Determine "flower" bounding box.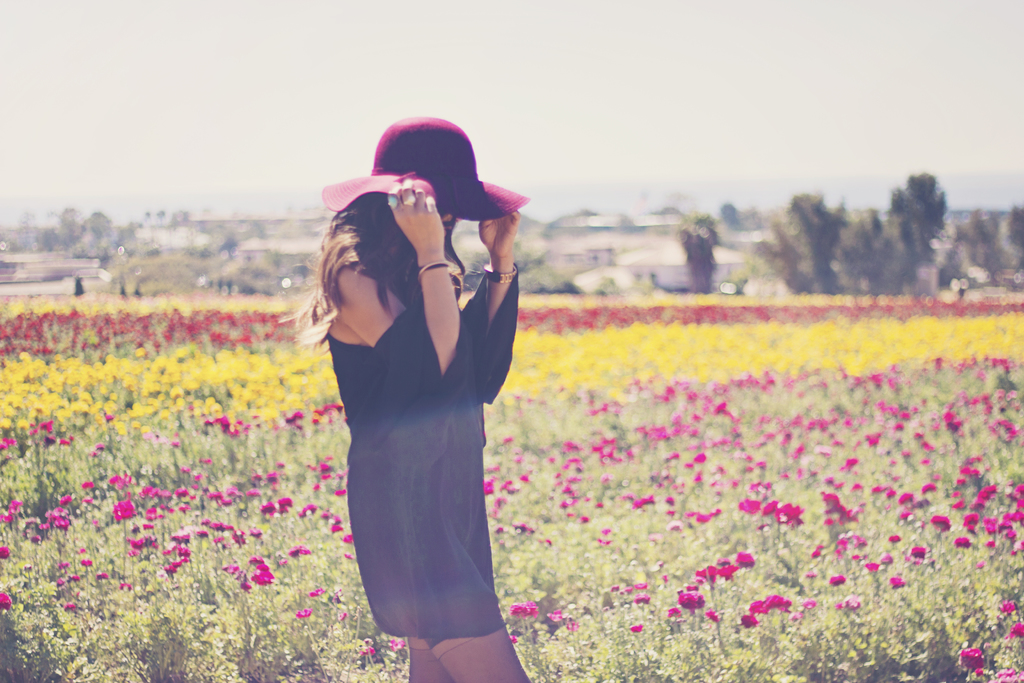
Determined: region(383, 636, 408, 657).
